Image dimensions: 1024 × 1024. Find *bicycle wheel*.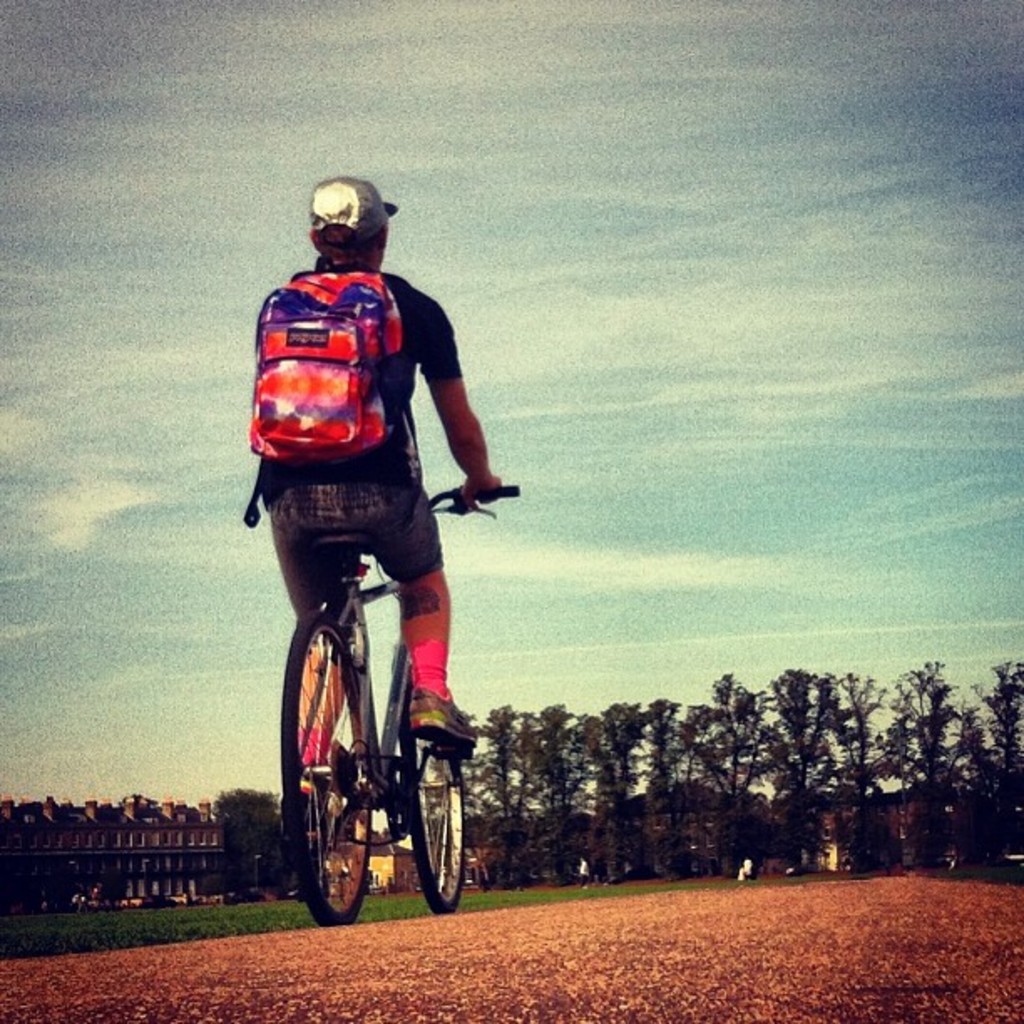
[left=395, top=684, right=479, bottom=920].
